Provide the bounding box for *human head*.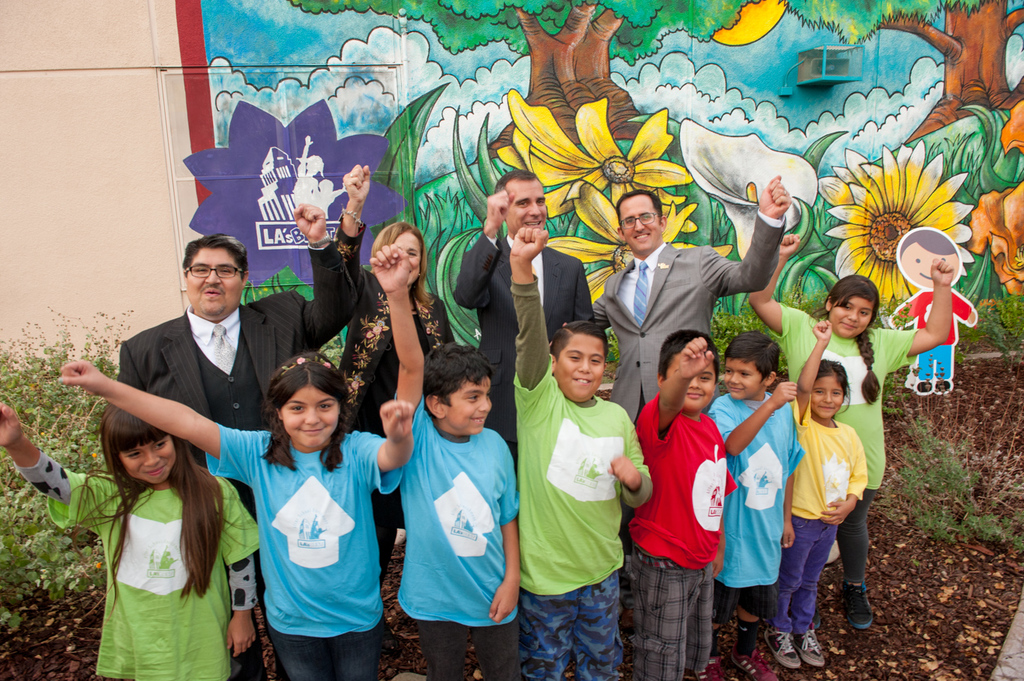
bbox(492, 172, 547, 234).
